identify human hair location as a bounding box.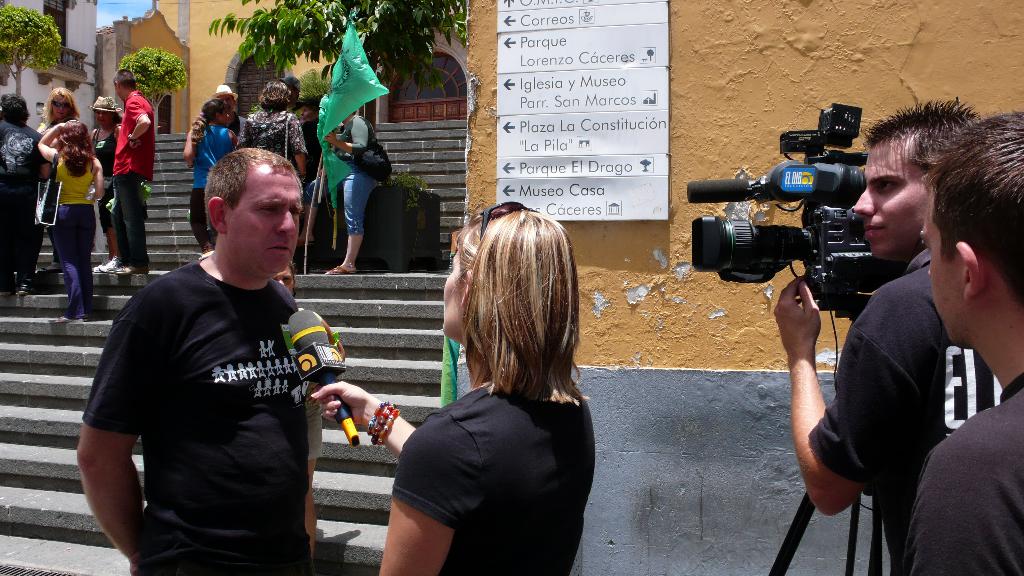
bbox=[438, 195, 589, 417].
